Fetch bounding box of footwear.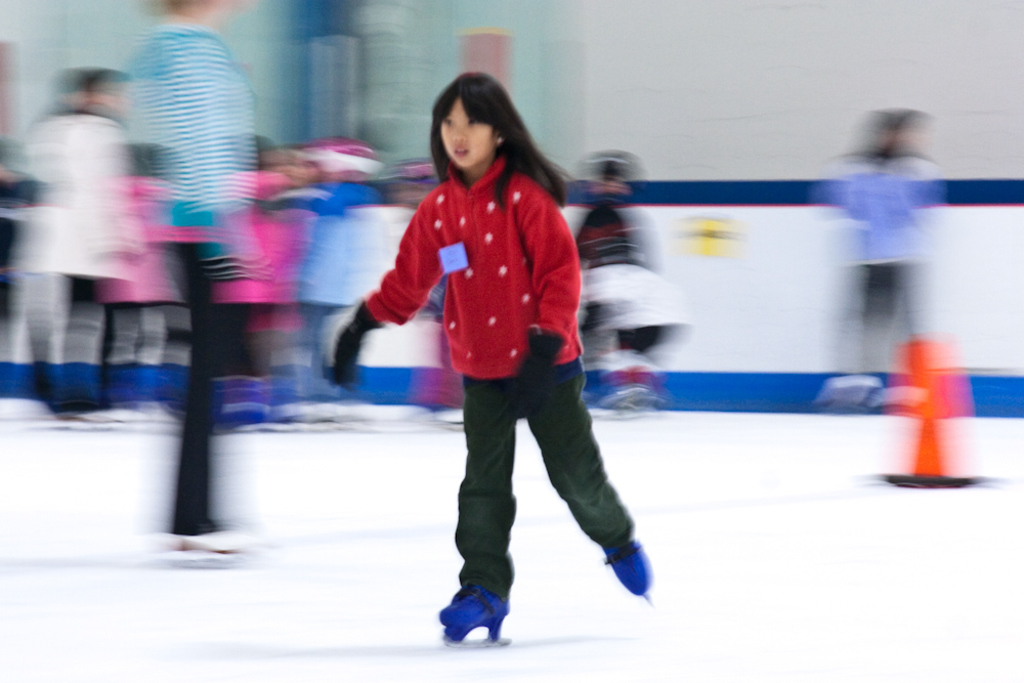
Bbox: 198/525/254/549.
